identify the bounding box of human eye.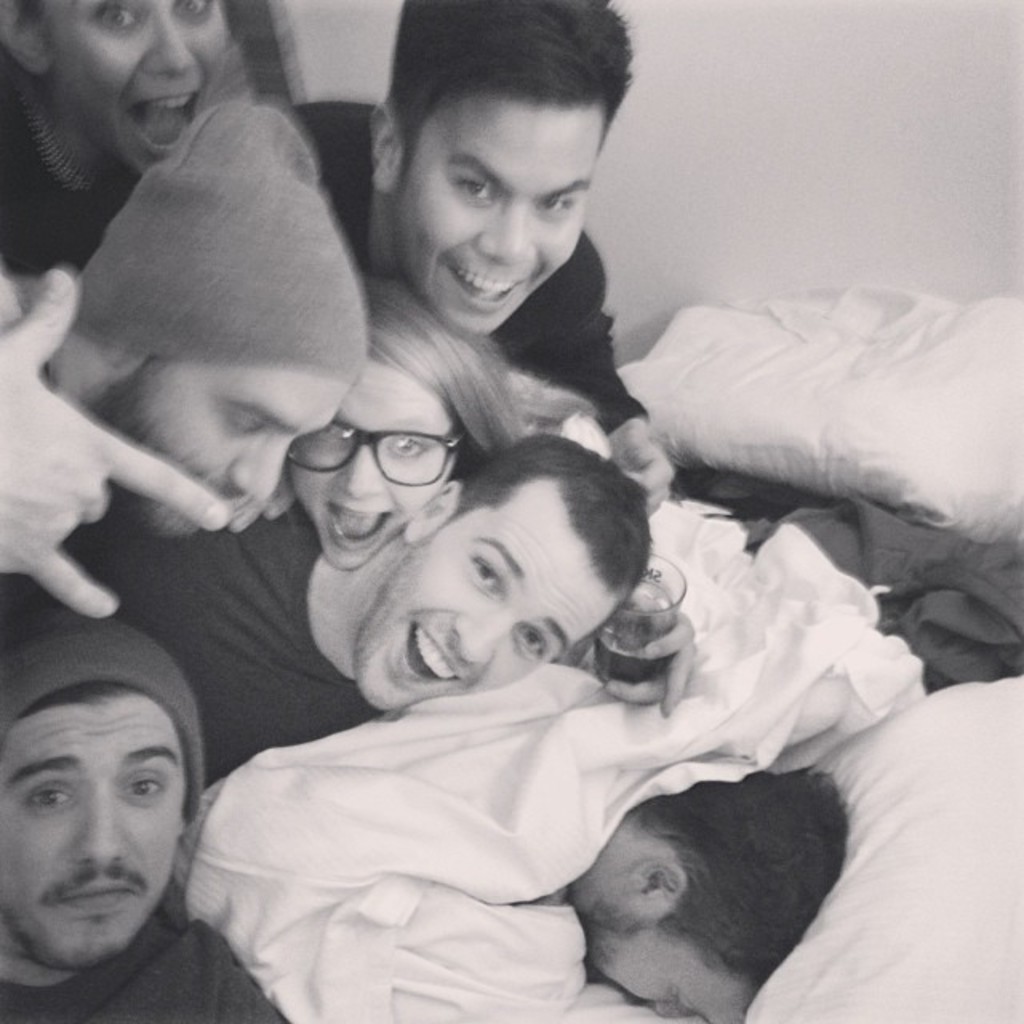
bbox=(453, 168, 488, 200).
